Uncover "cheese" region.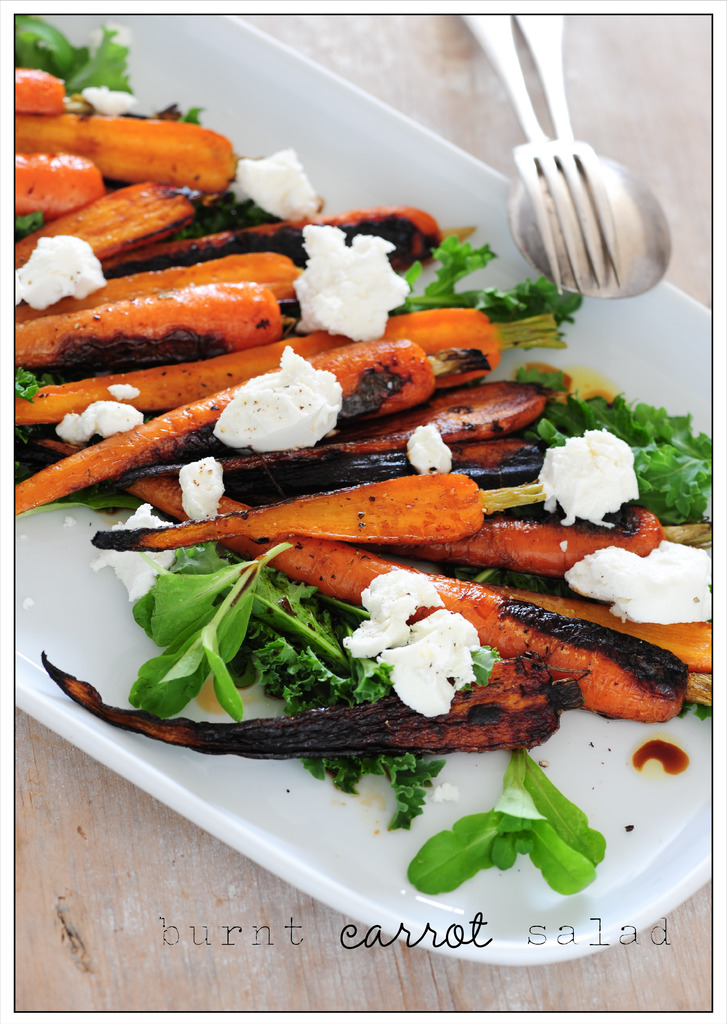
Uncovered: 55 384 153 467.
